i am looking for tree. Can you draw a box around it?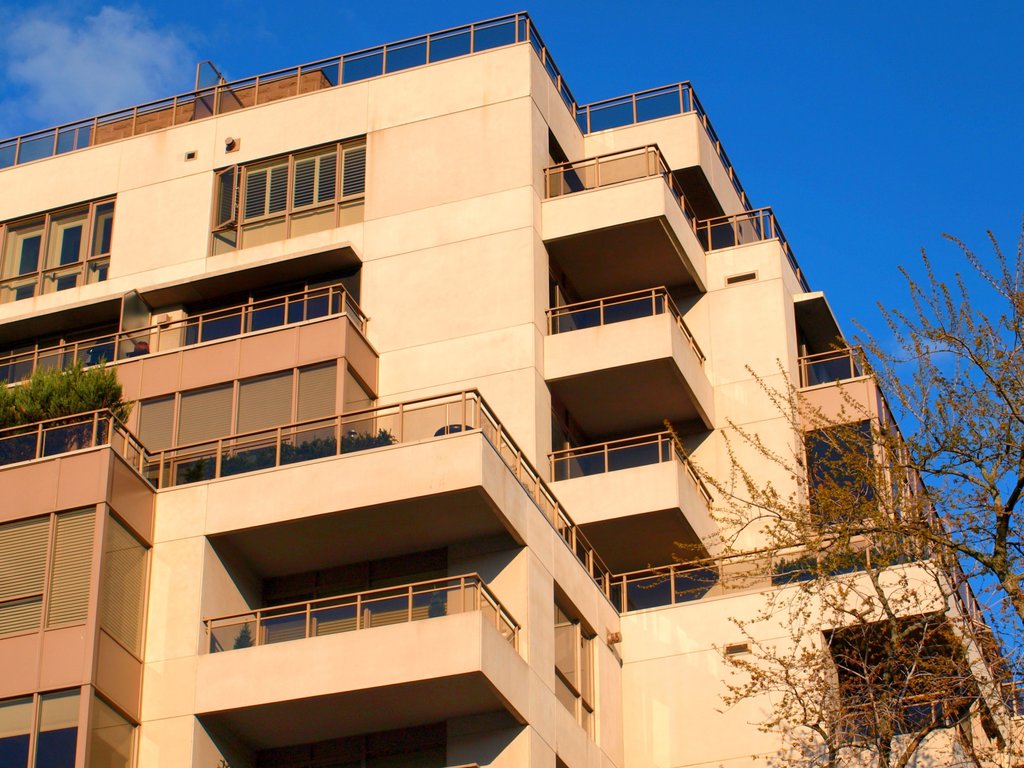
Sure, the bounding box is crop(658, 219, 1023, 767).
